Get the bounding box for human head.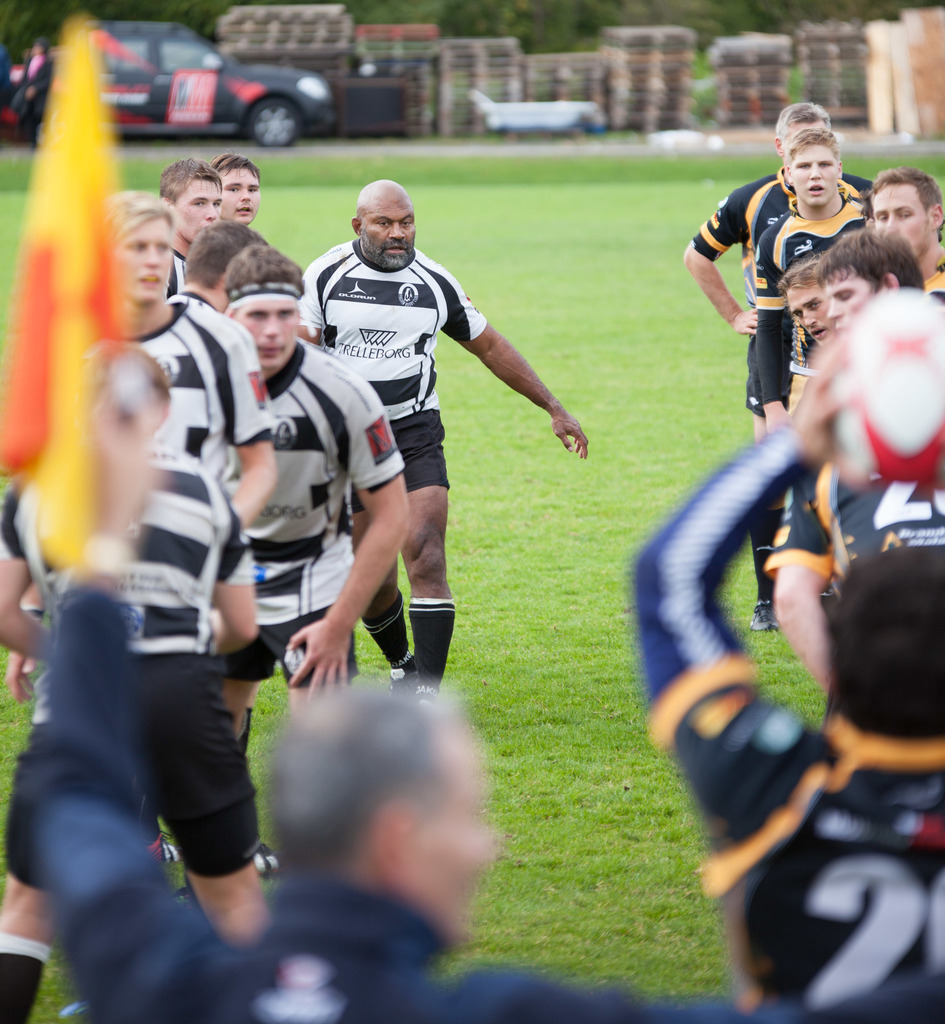
select_region(769, 99, 829, 161).
